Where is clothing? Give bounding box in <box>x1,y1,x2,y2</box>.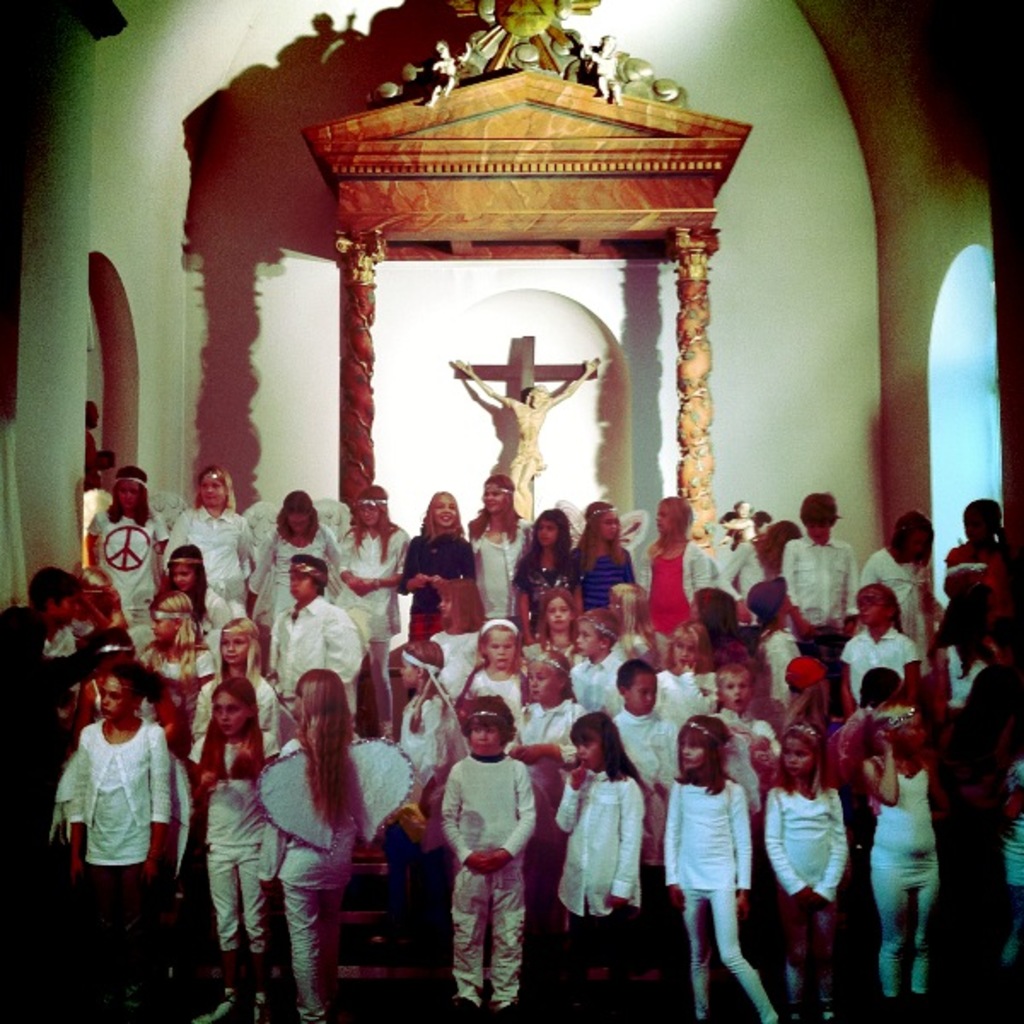
<box>142,642,217,708</box>.
